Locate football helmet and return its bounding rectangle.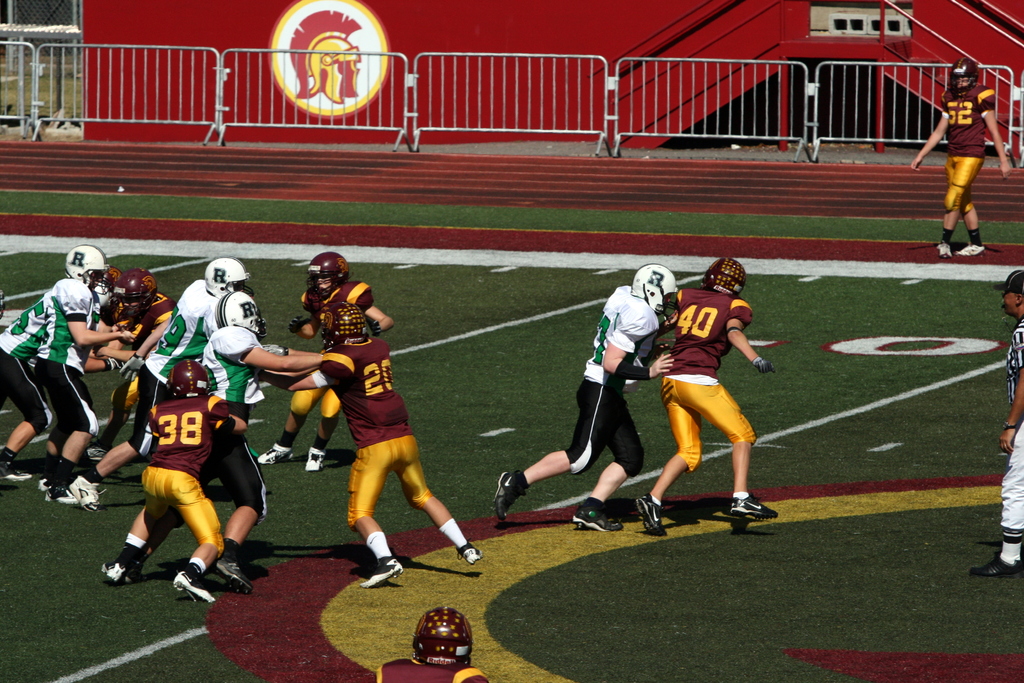
{"left": 321, "top": 304, "right": 371, "bottom": 352}.
